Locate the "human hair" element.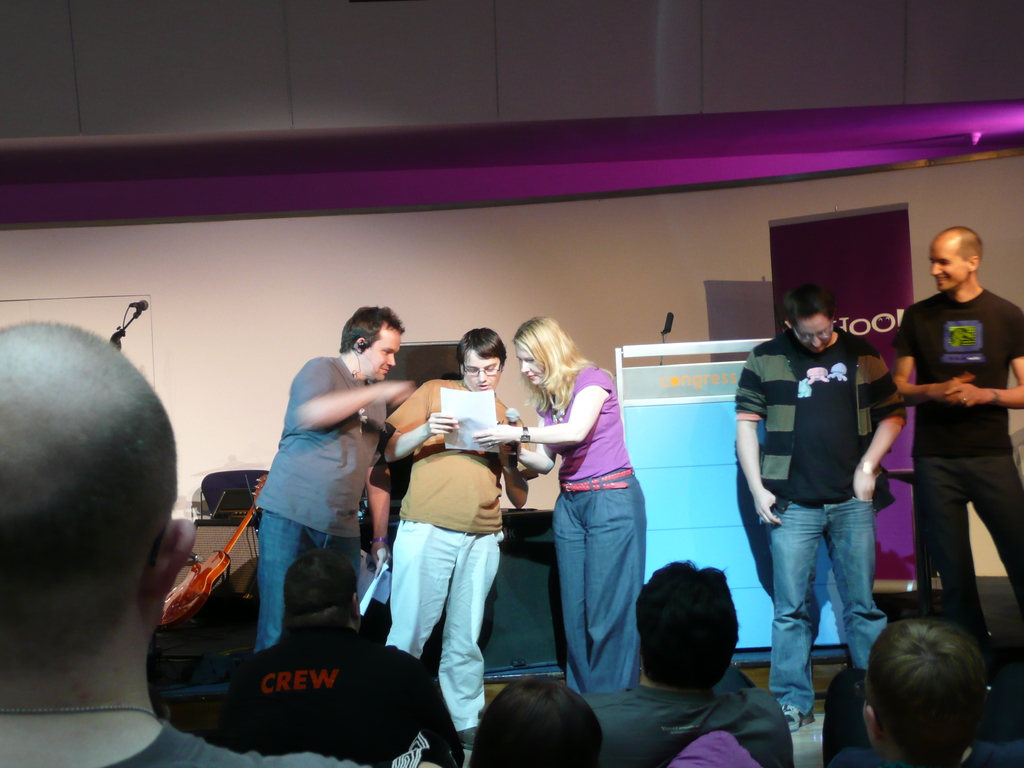
Element bbox: bbox=[518, 318, 594, 406].
